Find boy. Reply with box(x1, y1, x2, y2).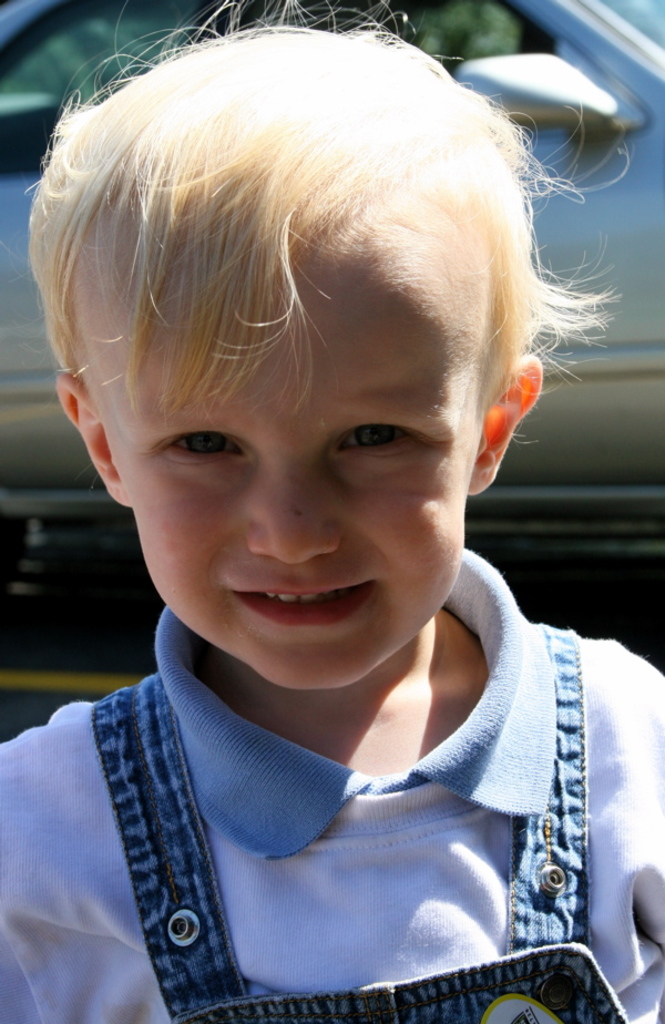
box(70, 72, 624, 1020).
